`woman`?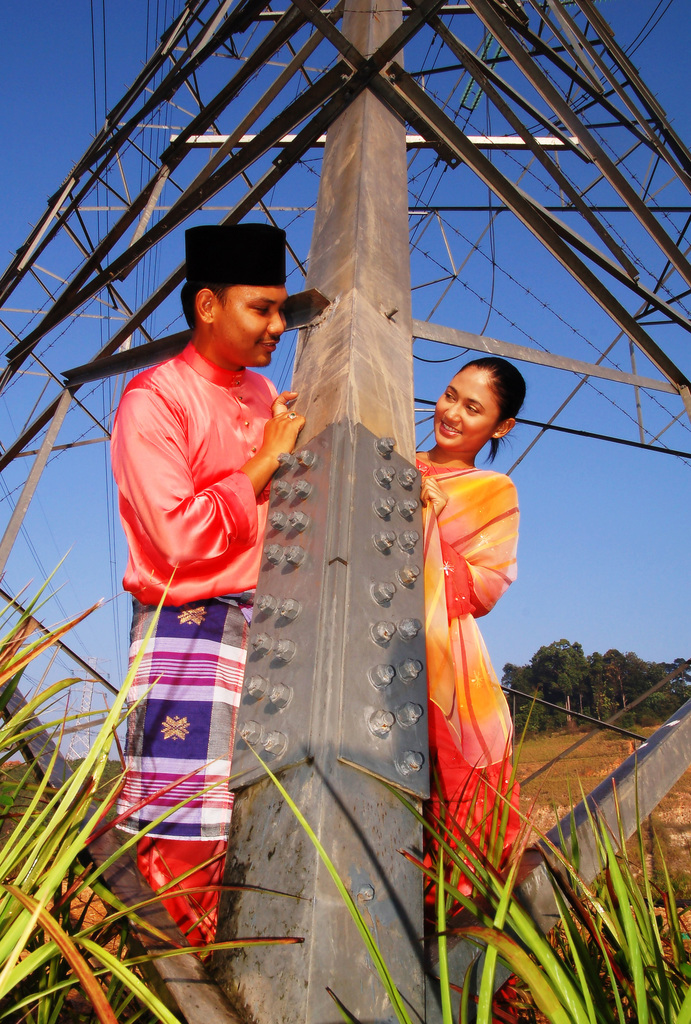
389:349:546:982
